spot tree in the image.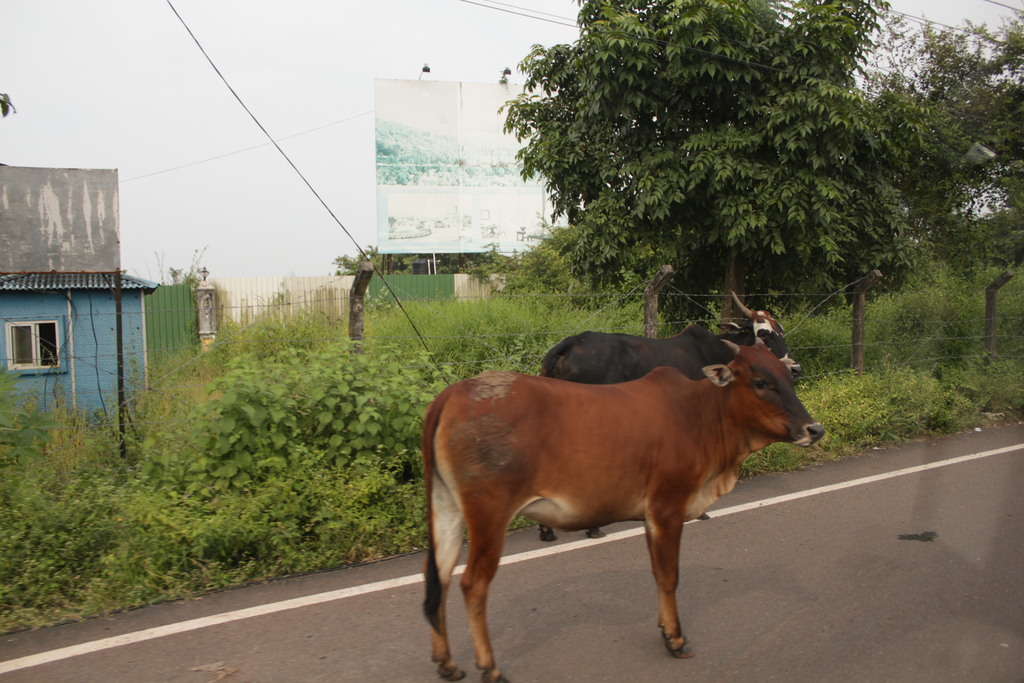
tree found at left=335, top=243, right=522, bottom=280.
